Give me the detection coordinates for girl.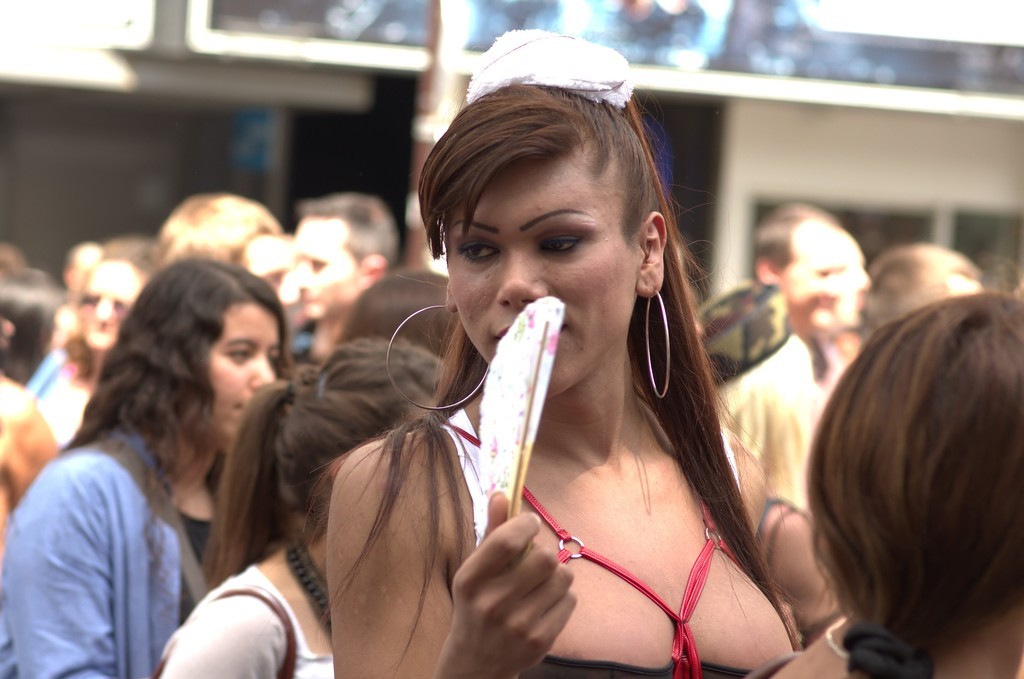
{"x1": 300, "y1": 30, "x2": 806, "y2": 678}.
